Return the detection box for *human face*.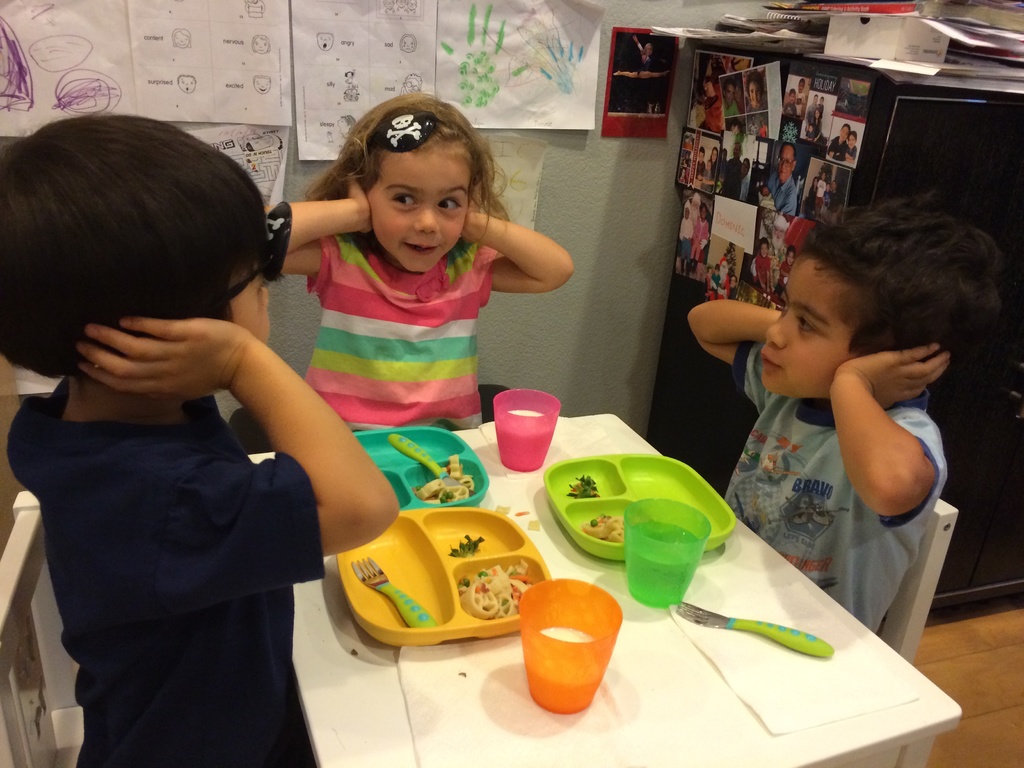
{"left": 758, "top": 252, "right": 857, "bottom": 391}.
